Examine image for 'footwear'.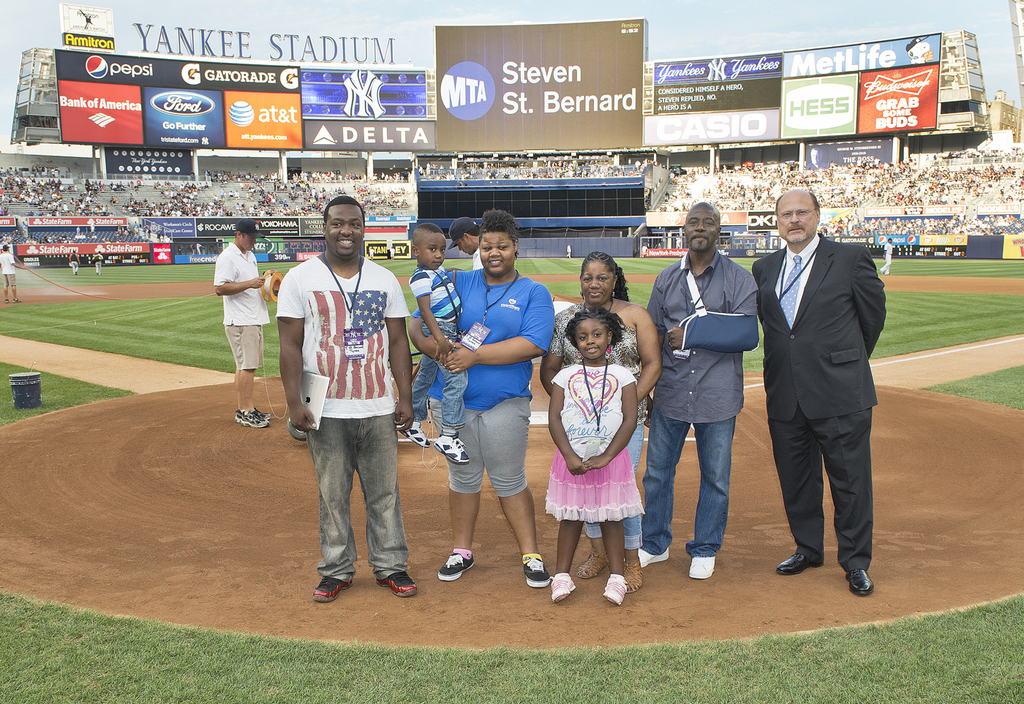
Examination result: region(579, 549, 609, 583).
